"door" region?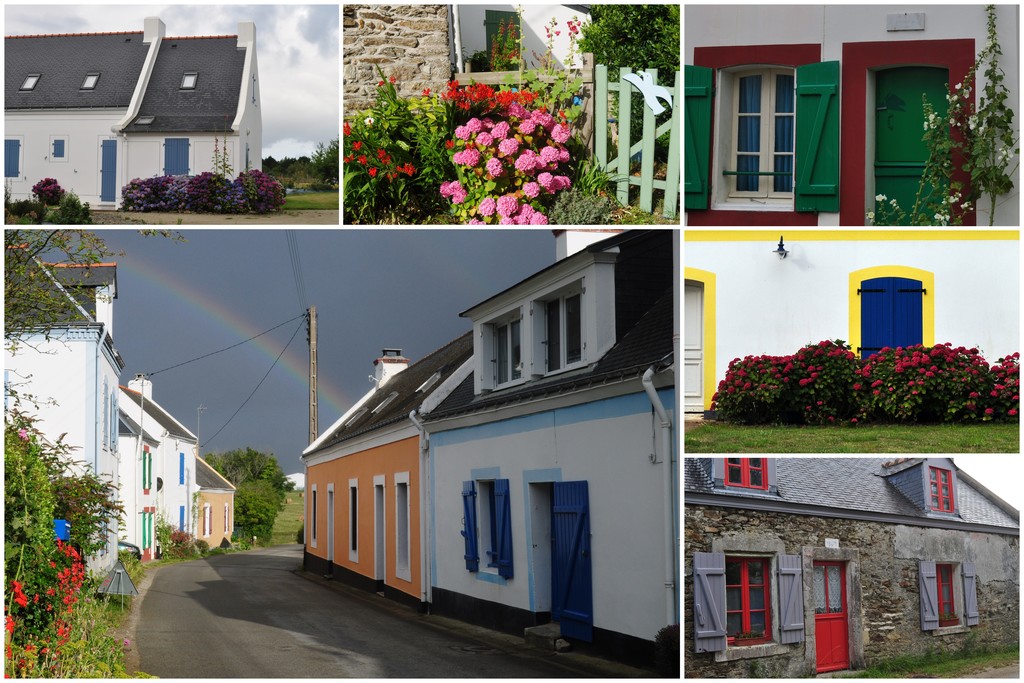
(left=99, top=140, right=116, bottom=201)
